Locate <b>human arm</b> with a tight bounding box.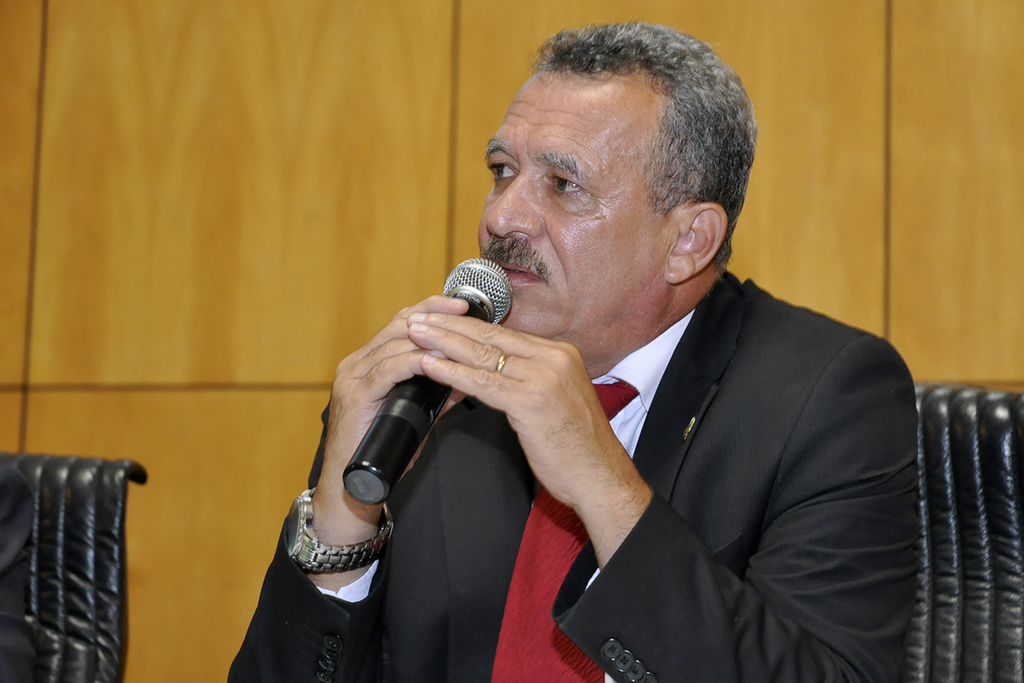
detection(219, 294, 471, 682).
